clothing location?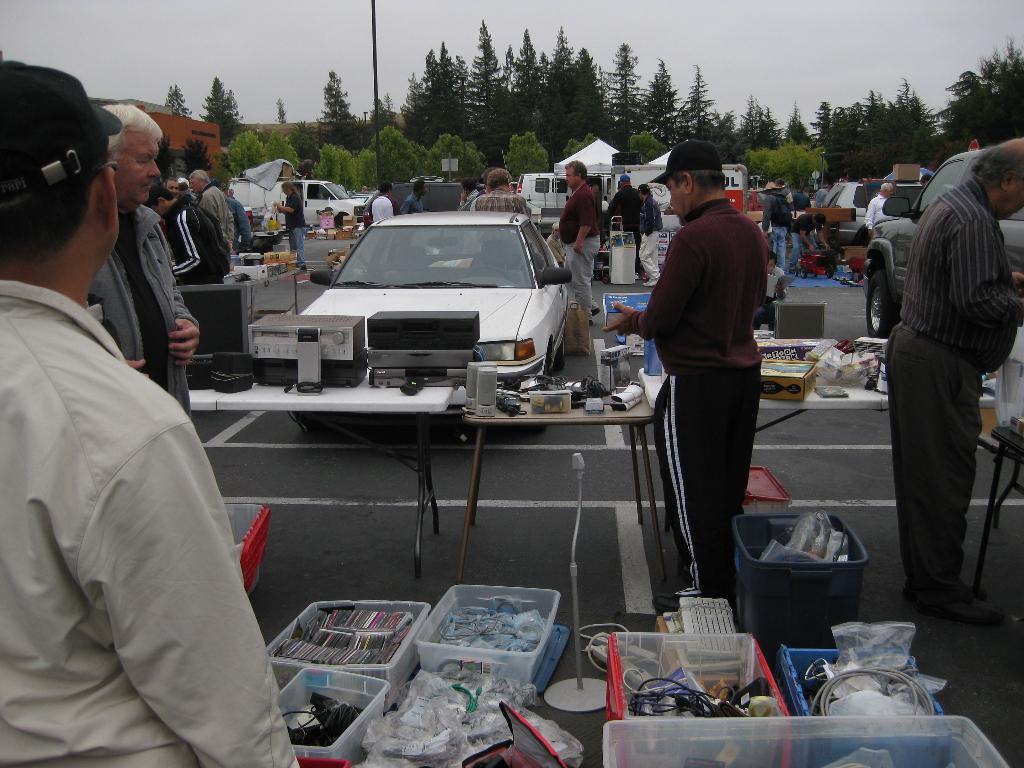
(544,232,568,273)
